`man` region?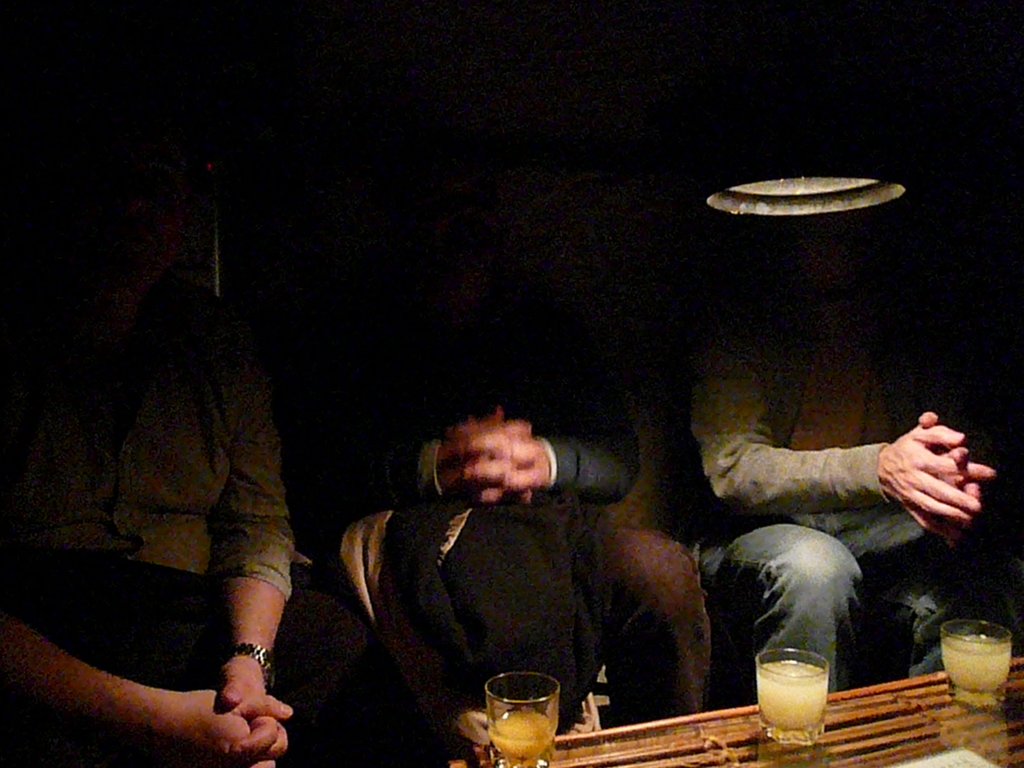
left=38, top=244, right=331, bottom=767
